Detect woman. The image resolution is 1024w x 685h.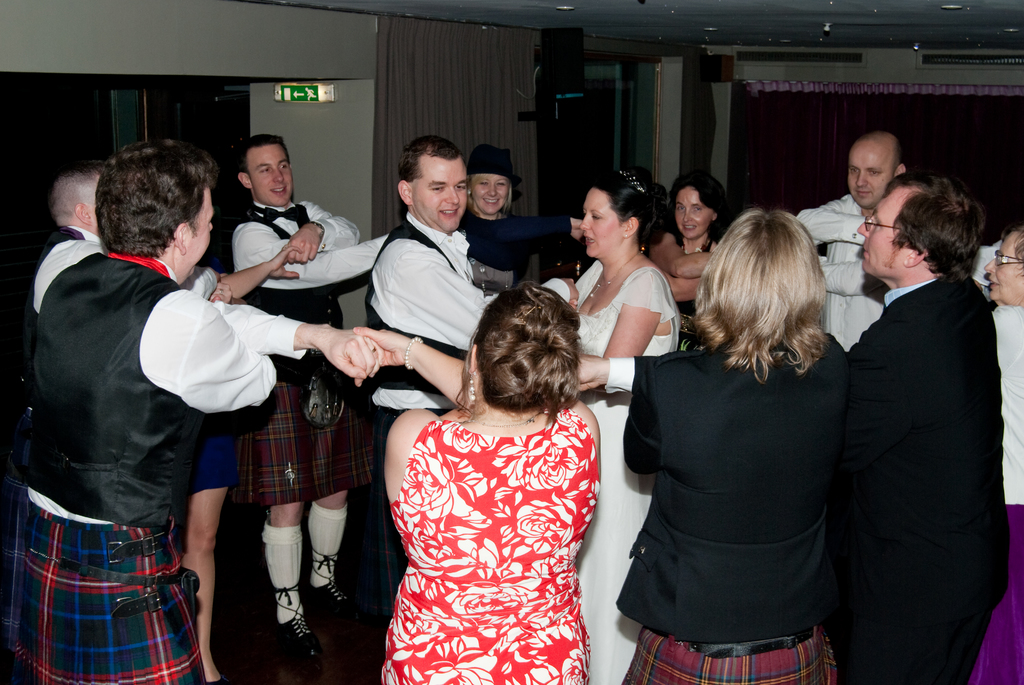
[x1=643, y1=169, x2=740, y2=356].
